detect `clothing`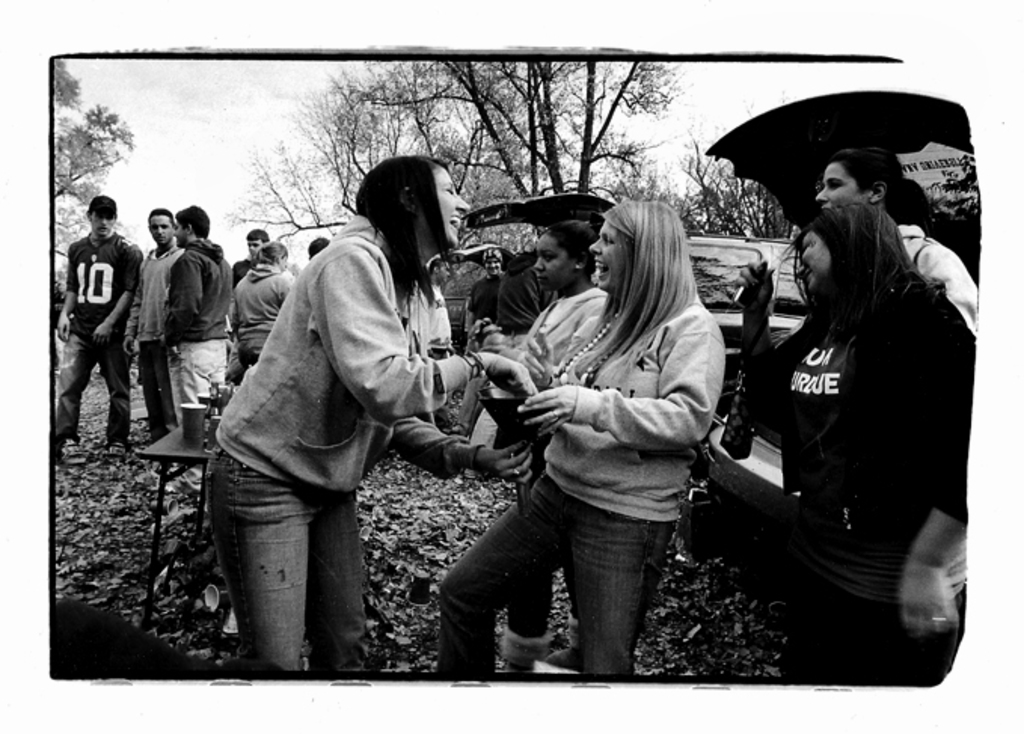
474,276,498,321
